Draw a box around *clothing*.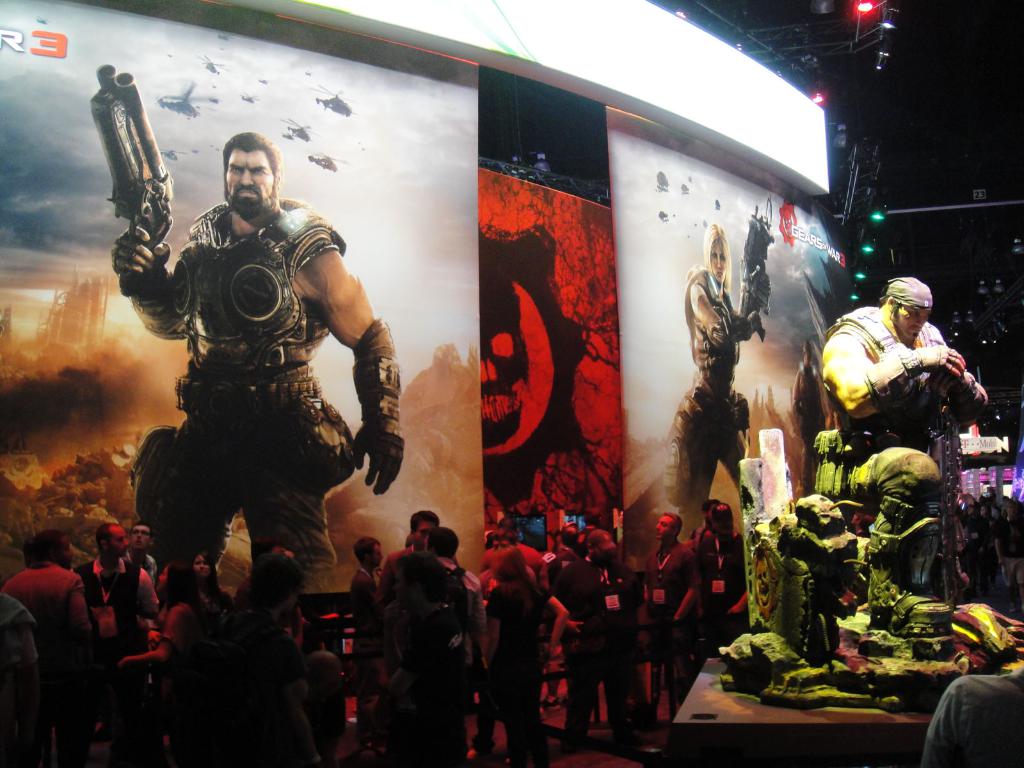
[133, 195, 363, 586].
